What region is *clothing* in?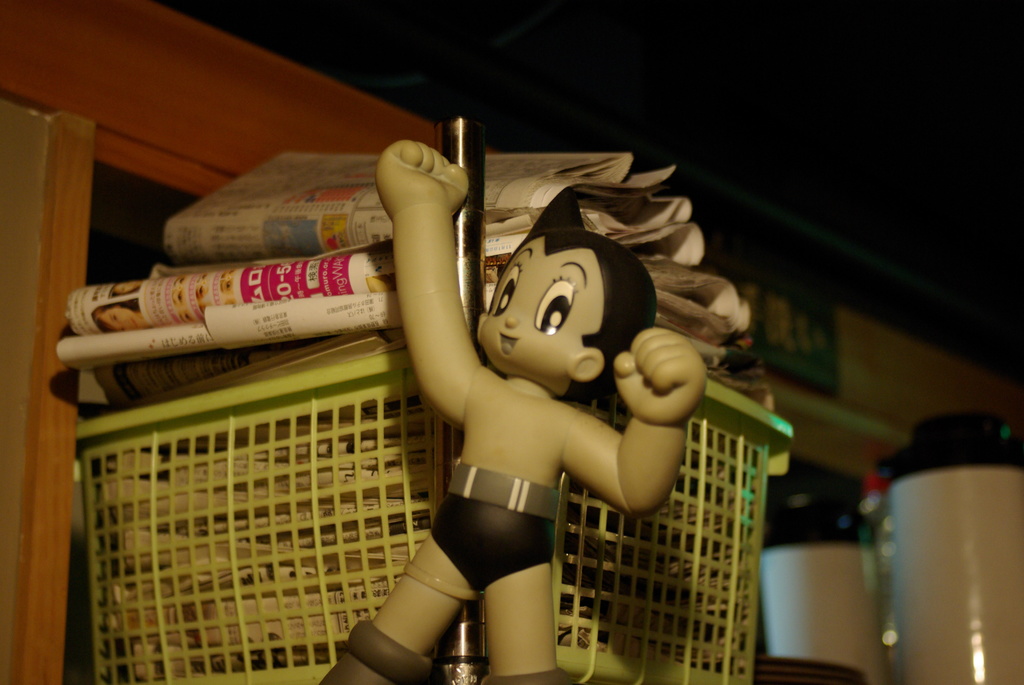
Rect(428, 454, 563, 598).
